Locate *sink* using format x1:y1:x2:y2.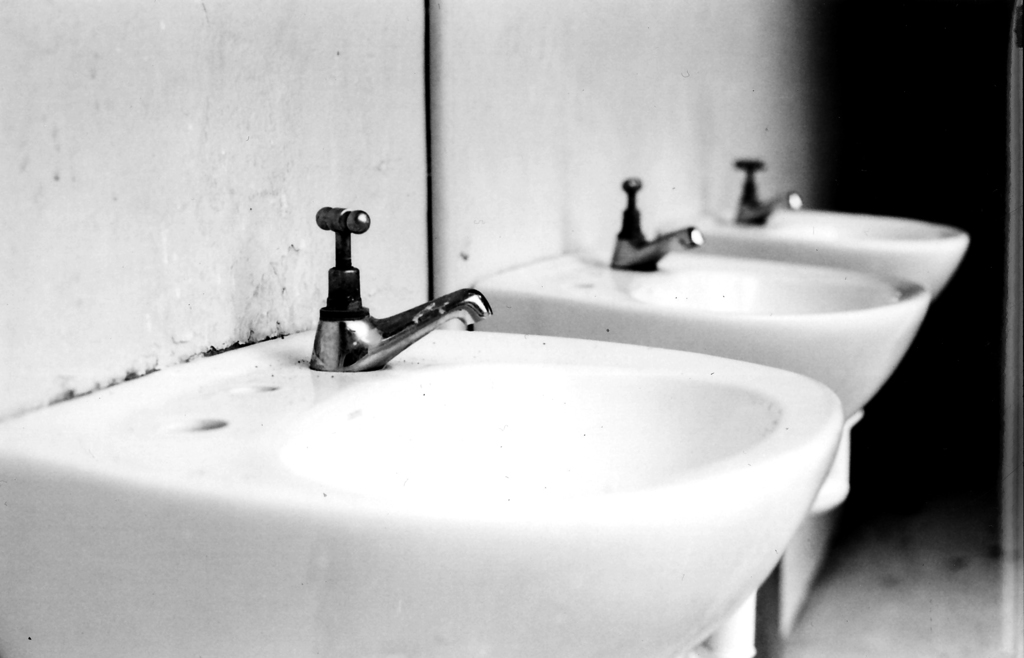
682:145:972:292.
